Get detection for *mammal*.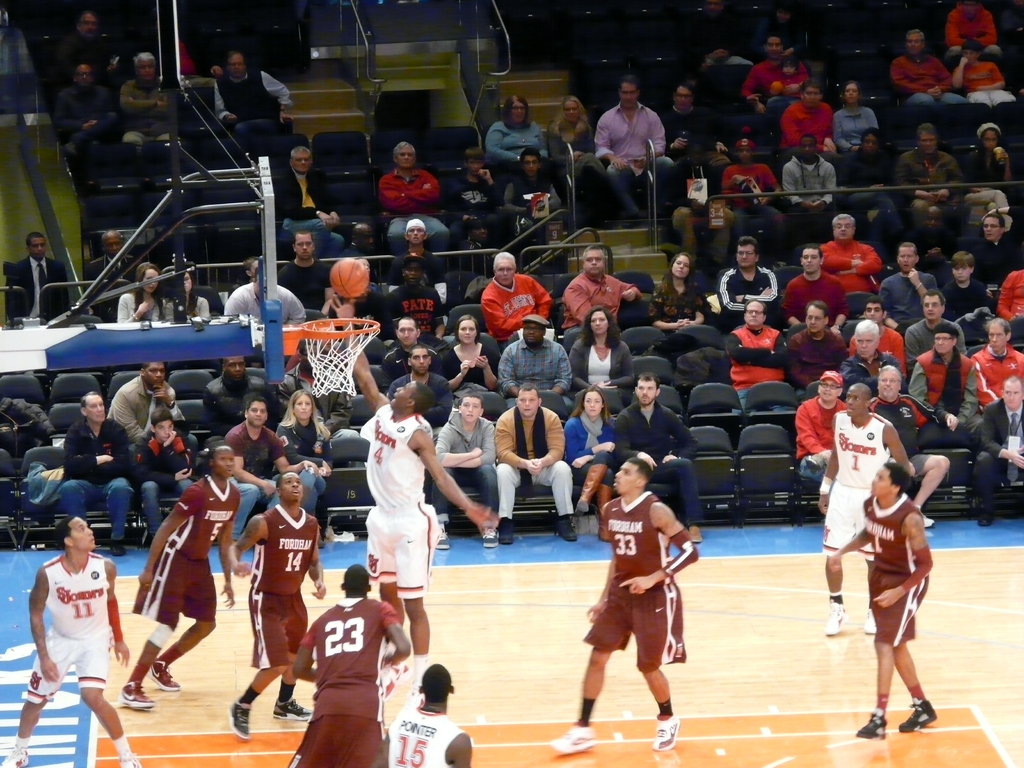
Detection: <bbox>375, 664, 465, 767</bbox>.
